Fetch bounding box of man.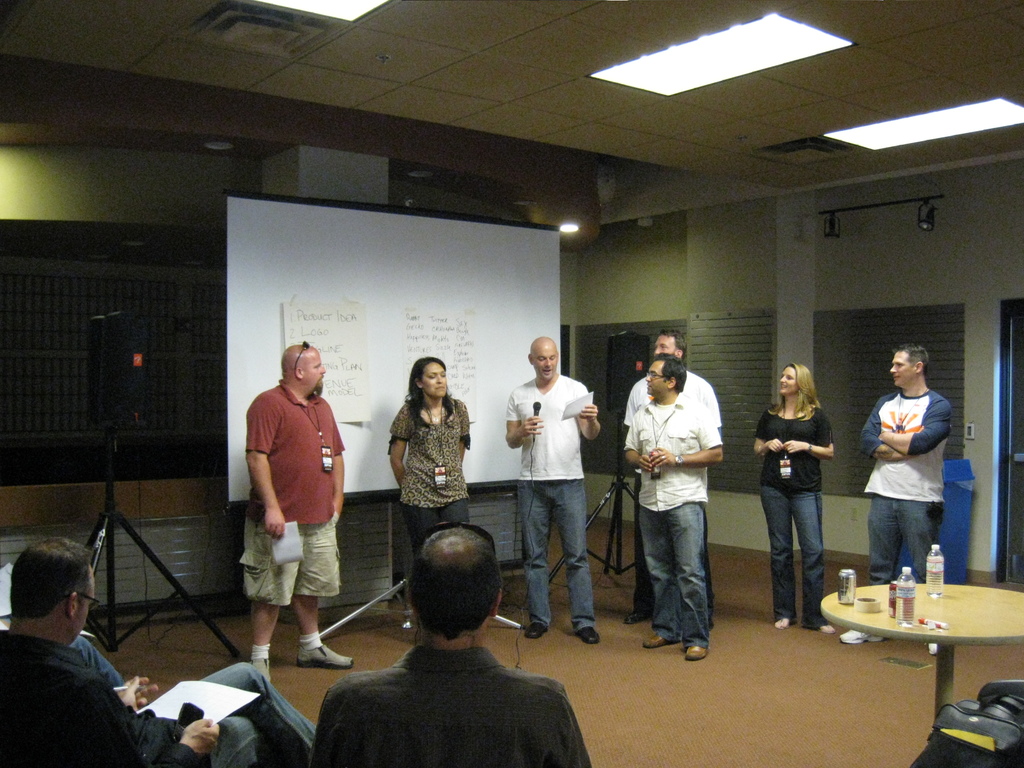
Bbox: (237,337,354,680).
